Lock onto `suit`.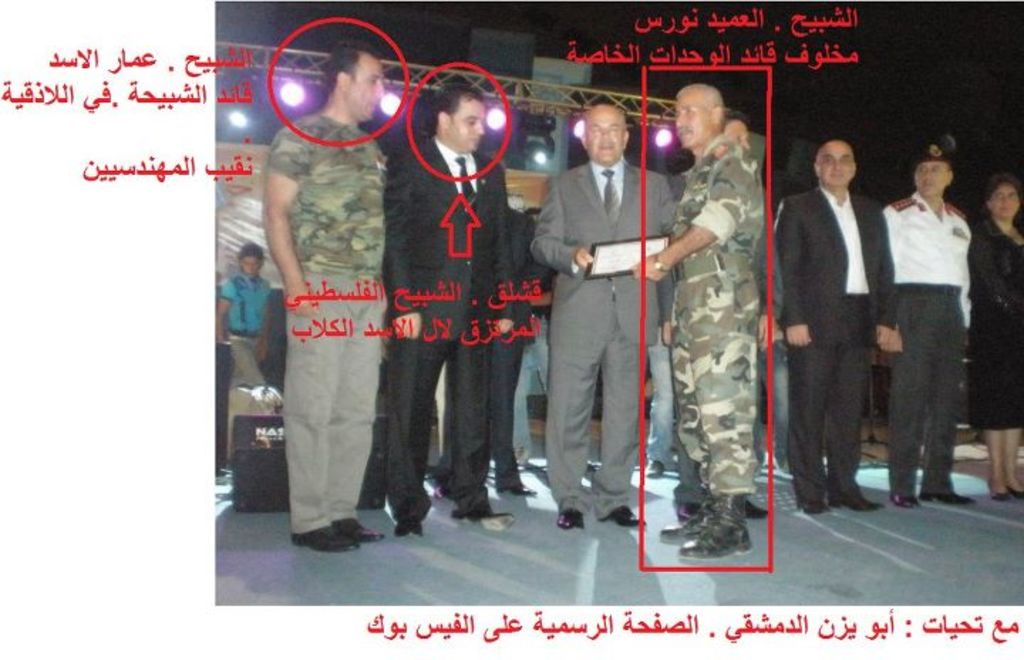
Locked: [775,132,886,482].
